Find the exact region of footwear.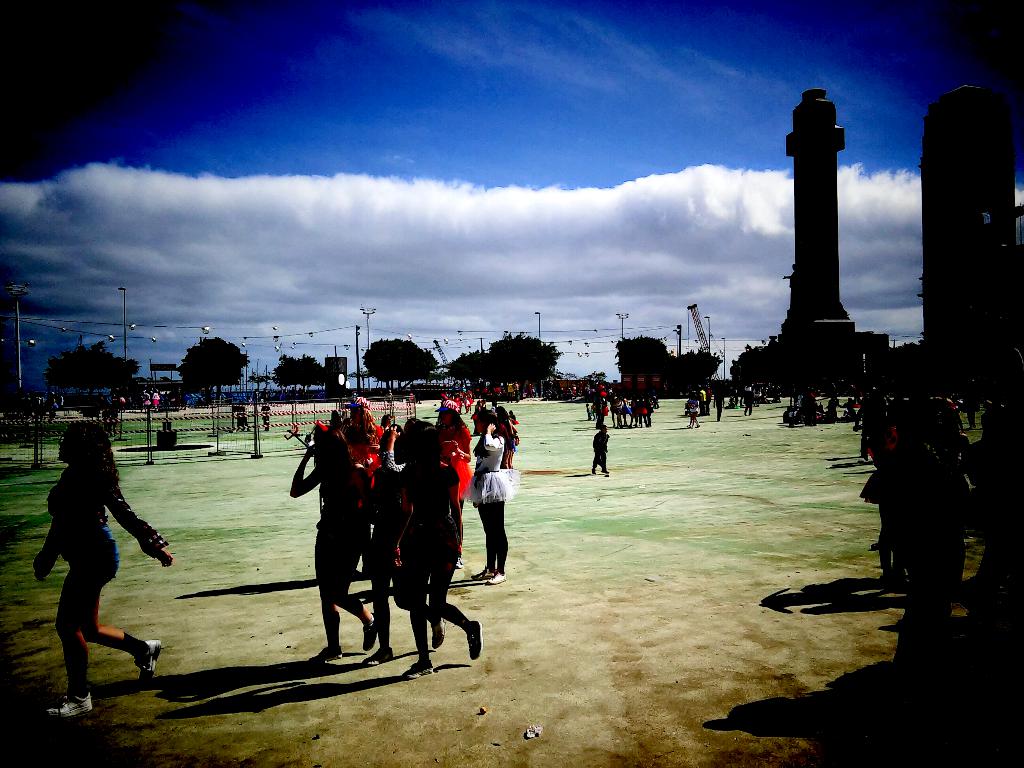
Exact region: (x1=45, y1=692, x2=92, y2=719).
